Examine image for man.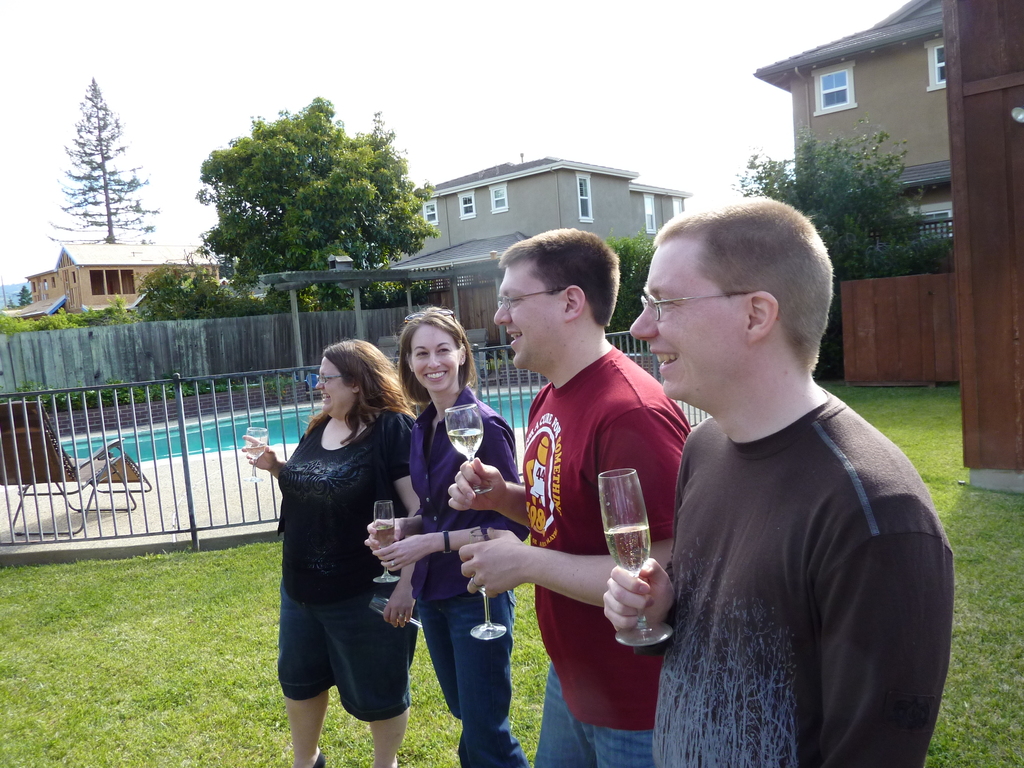
Examination result: [x1=444, y1=227, x2=690, y2=767].
